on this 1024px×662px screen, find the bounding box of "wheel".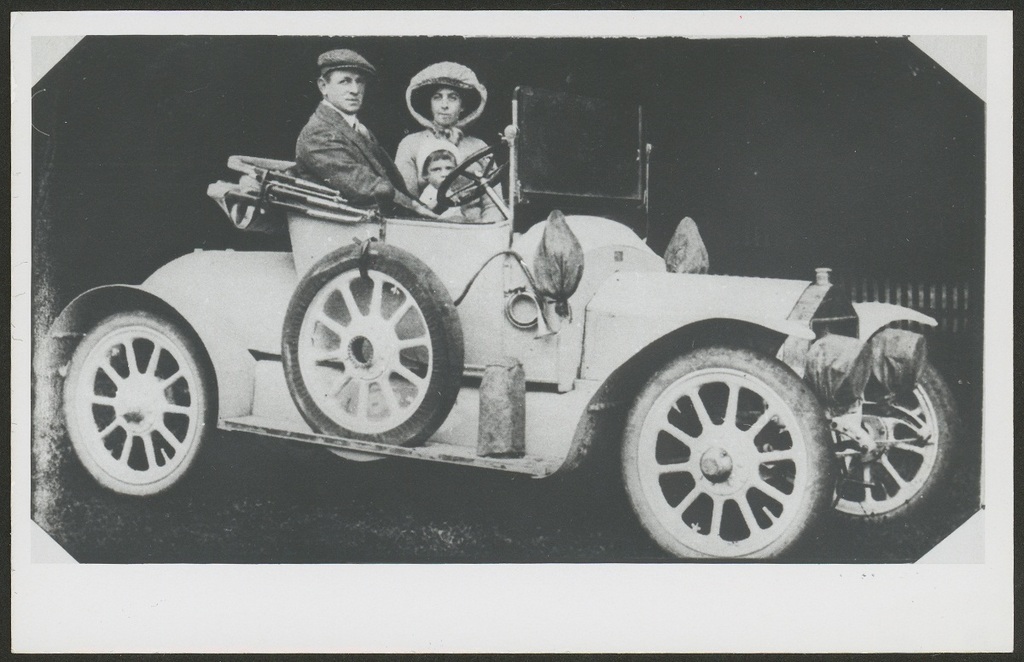
Bounding box: (614,338,841,573).
